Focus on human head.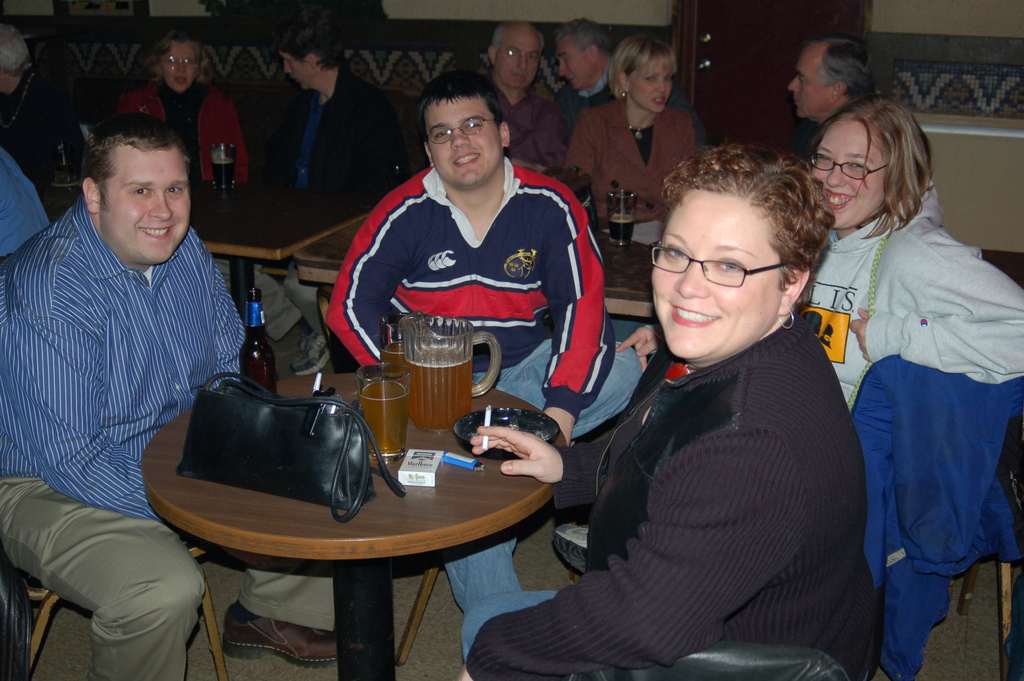
Focused at detection(57, 101, 193, 252).
